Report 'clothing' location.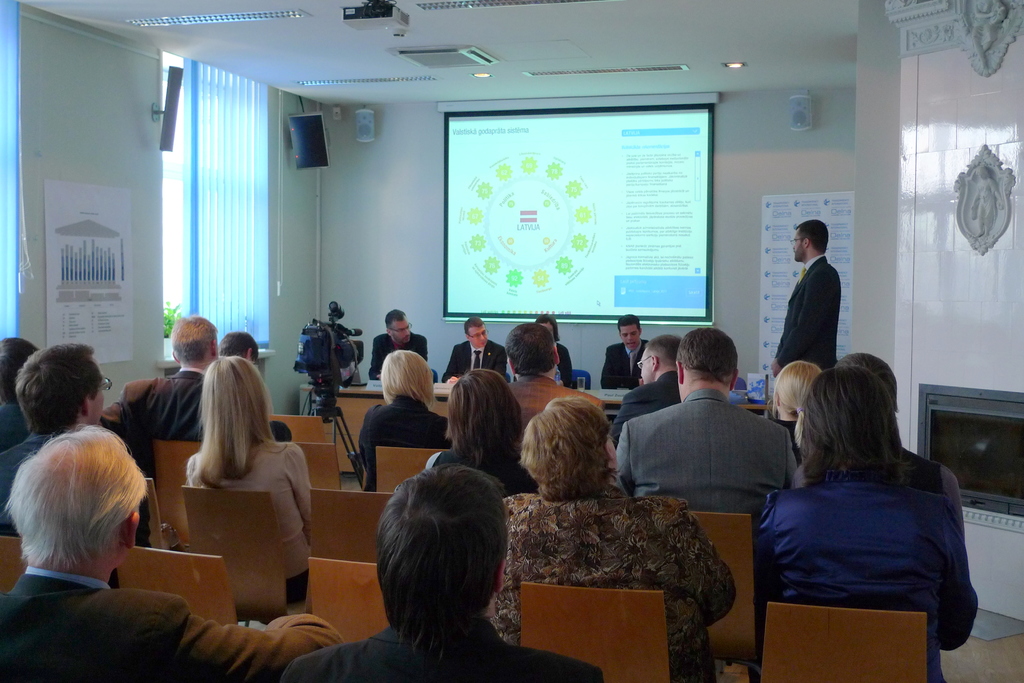
Report: locate(0, 400, 35, 451).
